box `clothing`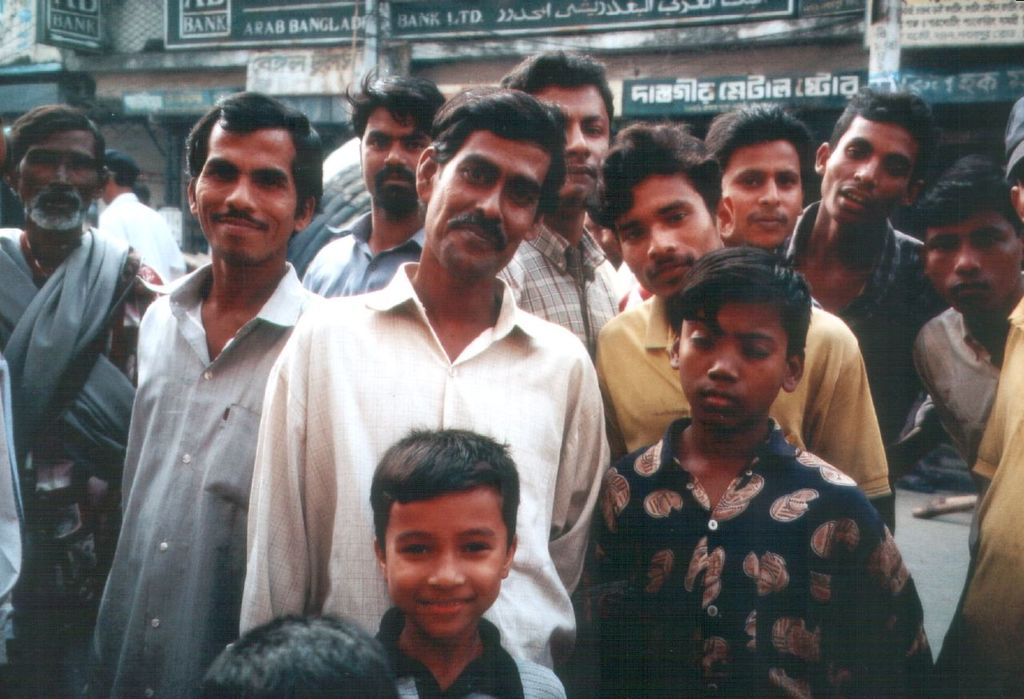
0/218/173/695
